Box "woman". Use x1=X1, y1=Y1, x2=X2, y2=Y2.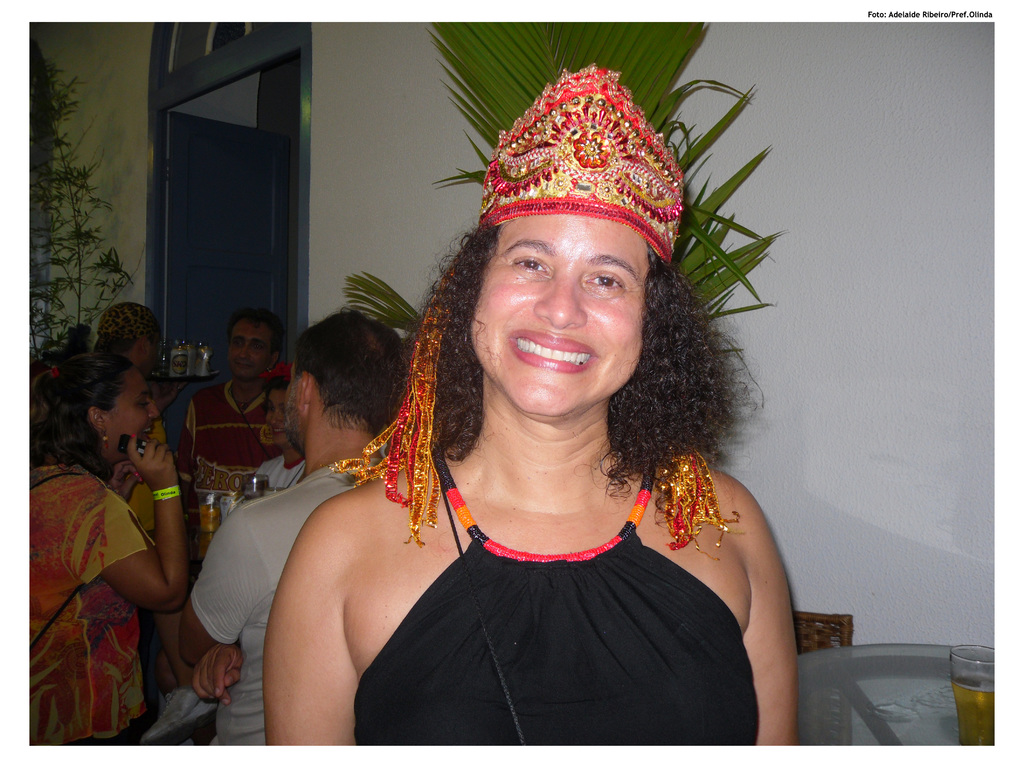
x1=30, y1=353, x2=188, y2=748.
